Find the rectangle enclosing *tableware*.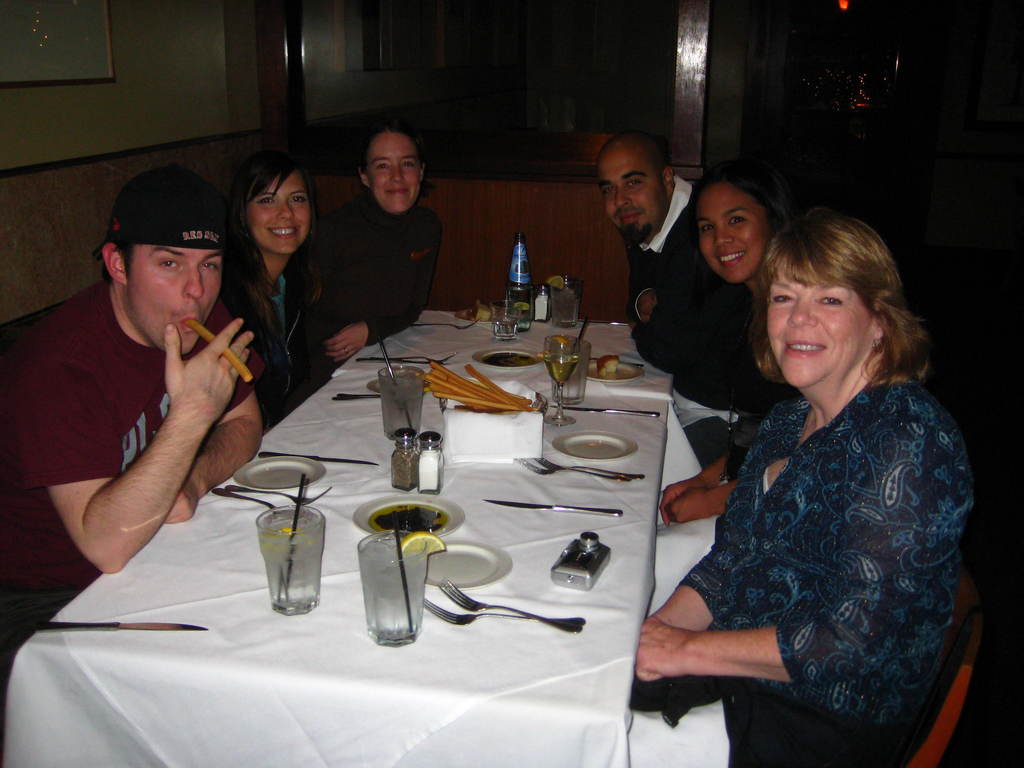
486, 298, 525, 344.
